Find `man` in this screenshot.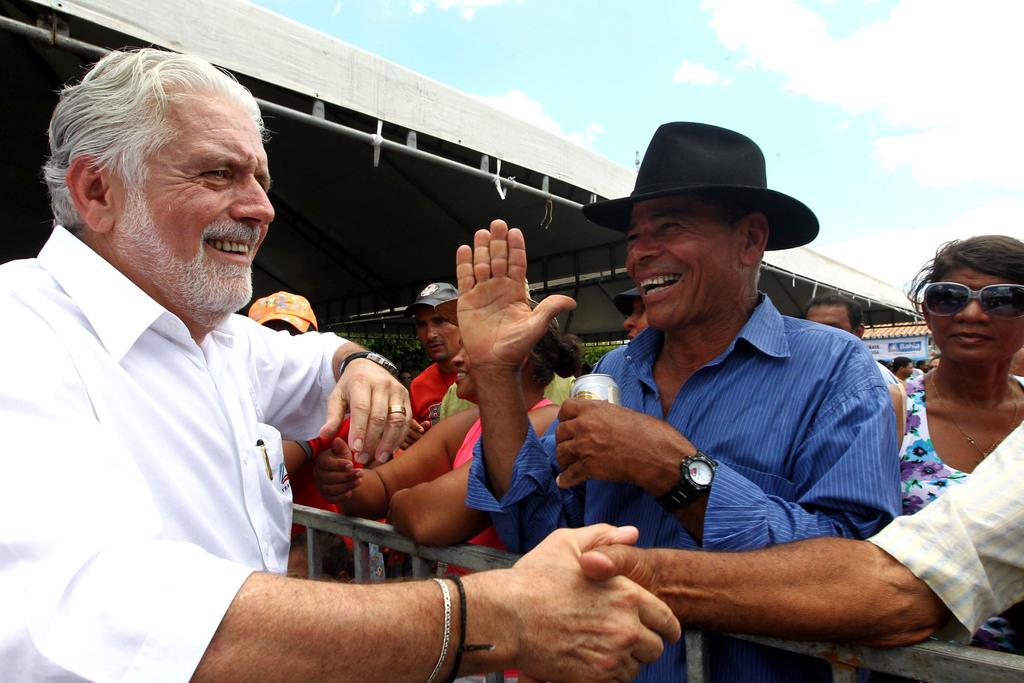
The bounding box for `man` is <box>913,362,929,375</box>.
